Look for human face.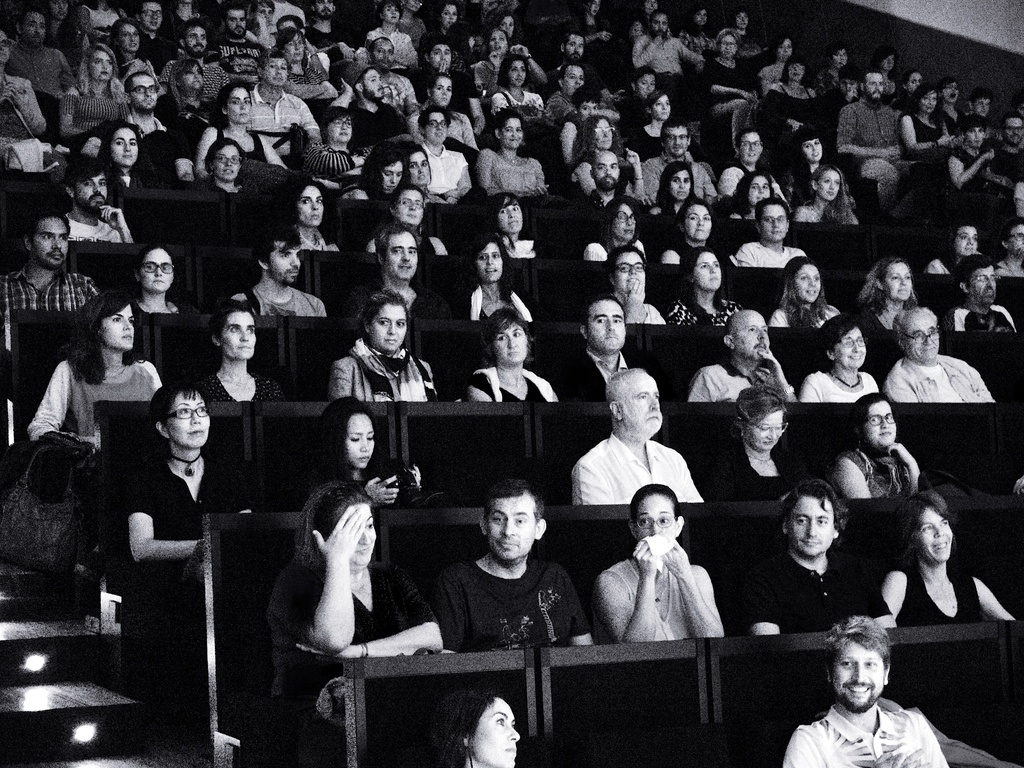
Found: bbox=[224, 311, 259, 359].
